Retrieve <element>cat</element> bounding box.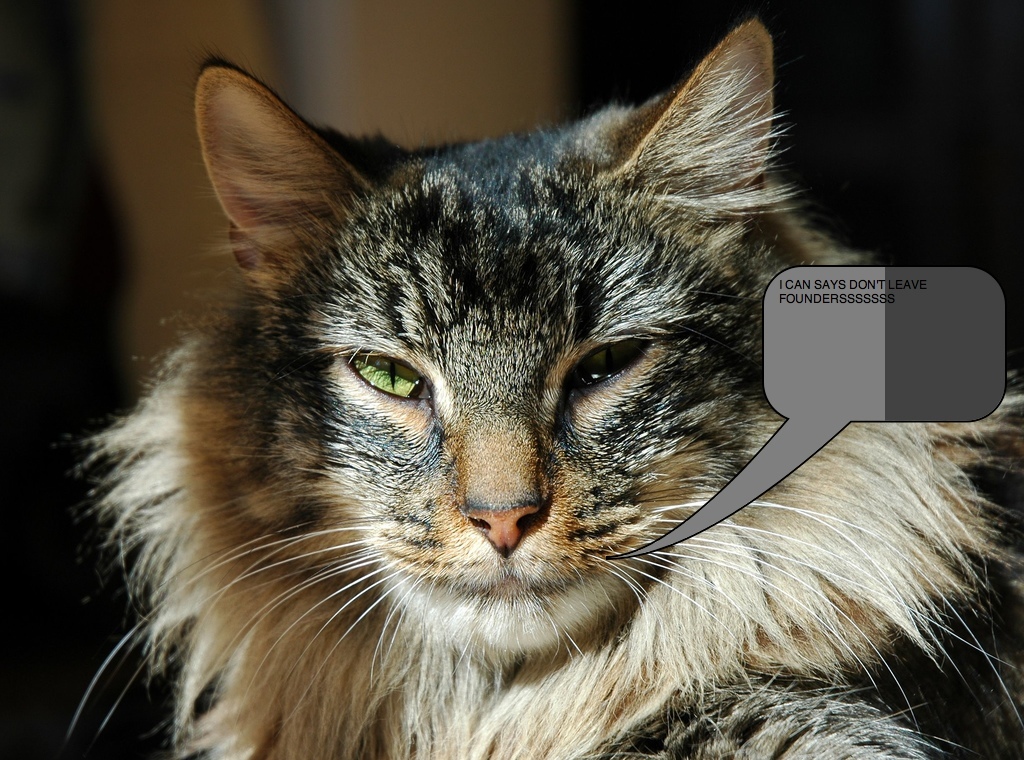
Bounding box: <box>61,12,1023,759</box>.
